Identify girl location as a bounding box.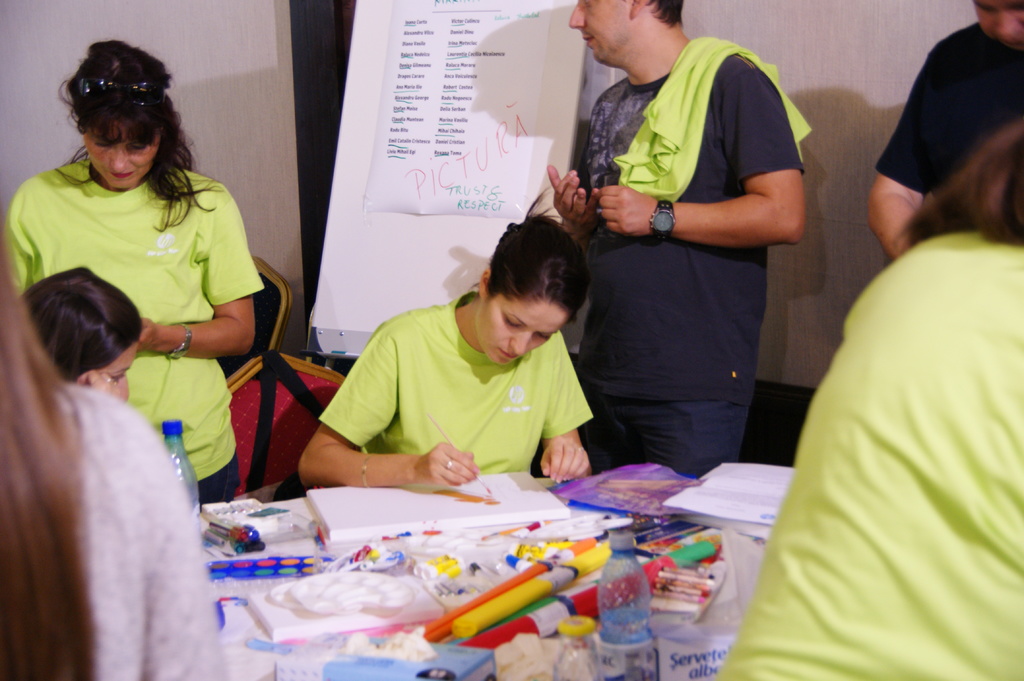
bbox=[24, 264, 143, 401].
